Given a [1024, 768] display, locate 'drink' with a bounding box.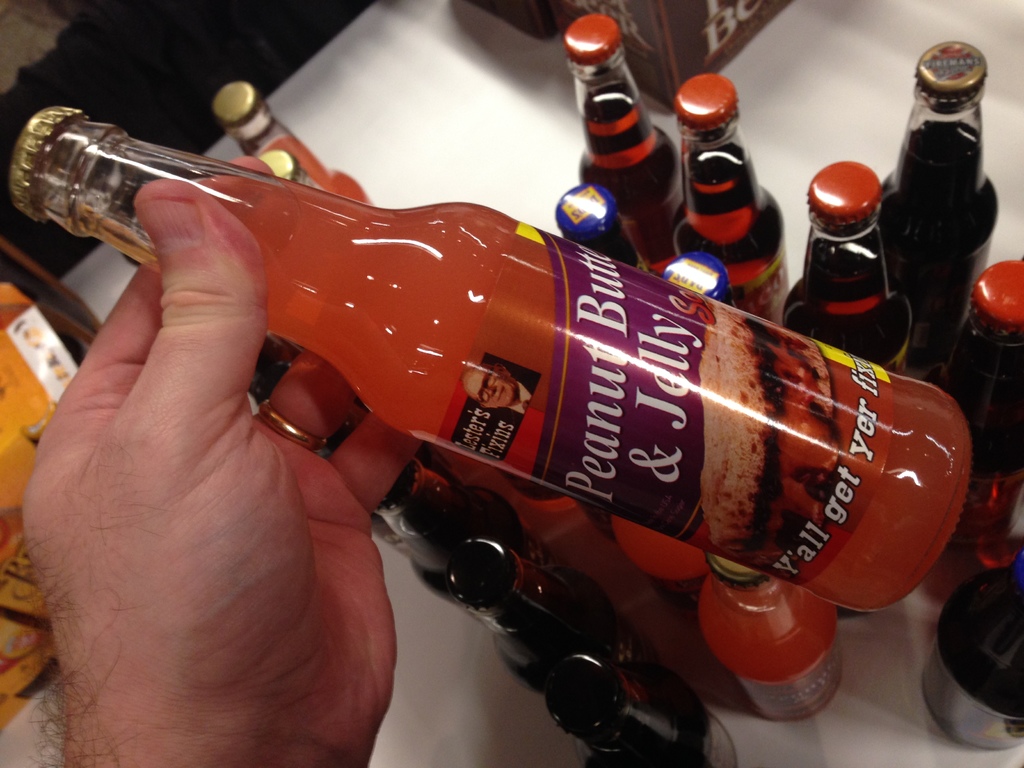
Located: (909,256,1023,468).
